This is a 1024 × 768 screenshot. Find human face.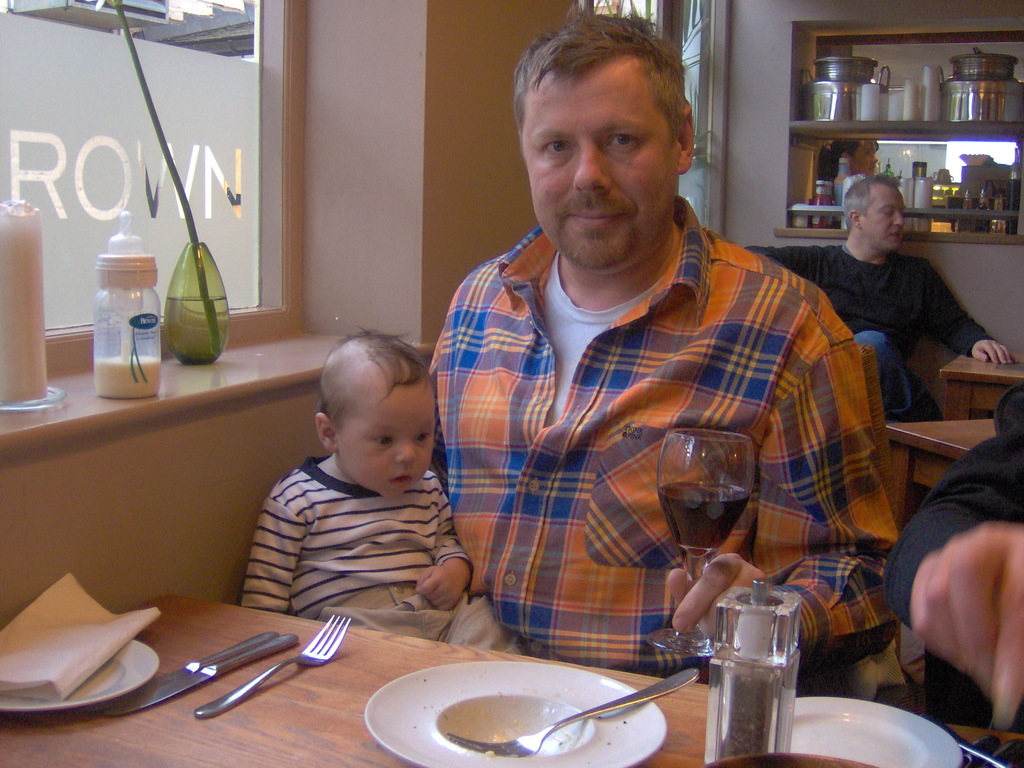
Bounding box: {"x1": 520, "y1": 58, "x2": 674, "y2": 265}.
